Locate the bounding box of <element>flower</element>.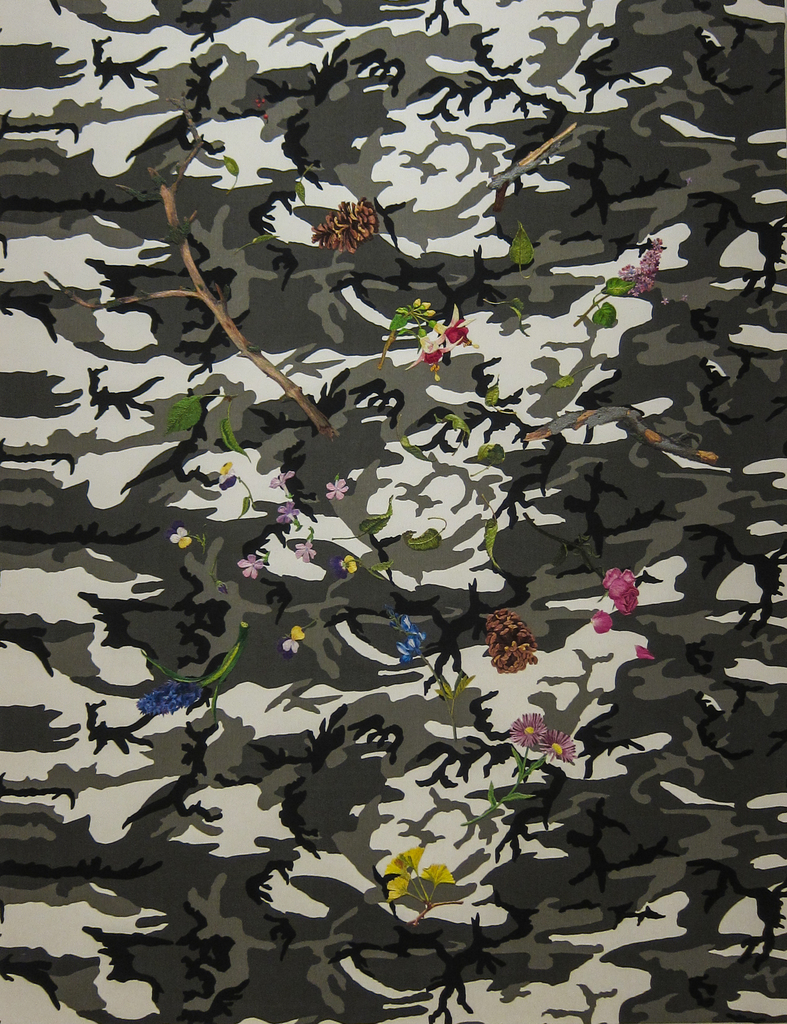
Bounding box: {"left": 418, "top": 305, "right": 474, "bottom": 376}.
